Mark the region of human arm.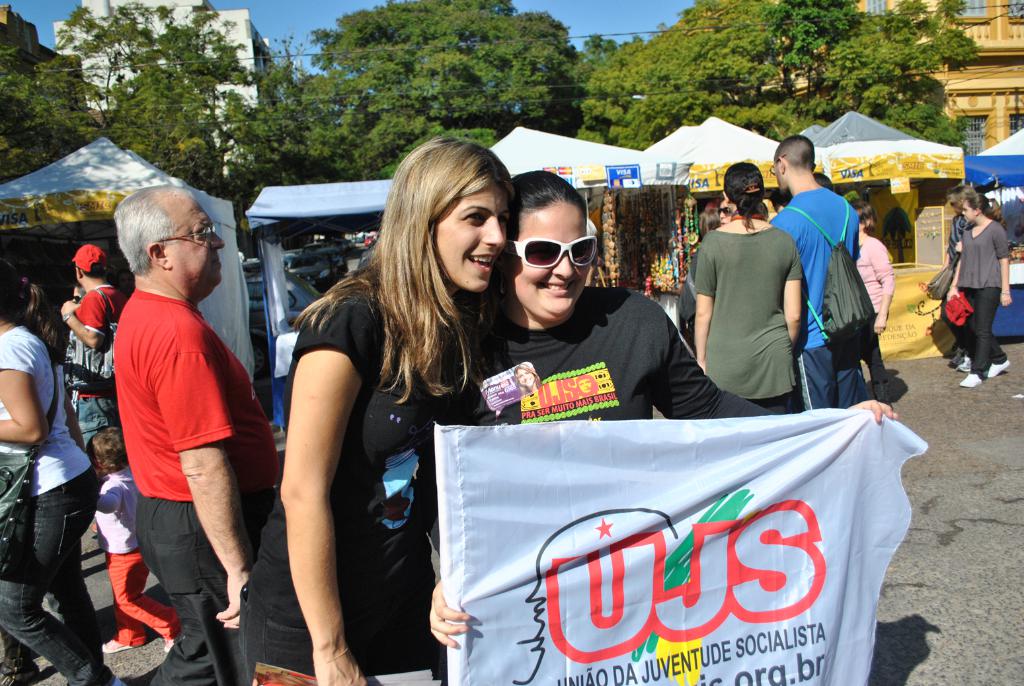
Region: (638,298,904,425).
